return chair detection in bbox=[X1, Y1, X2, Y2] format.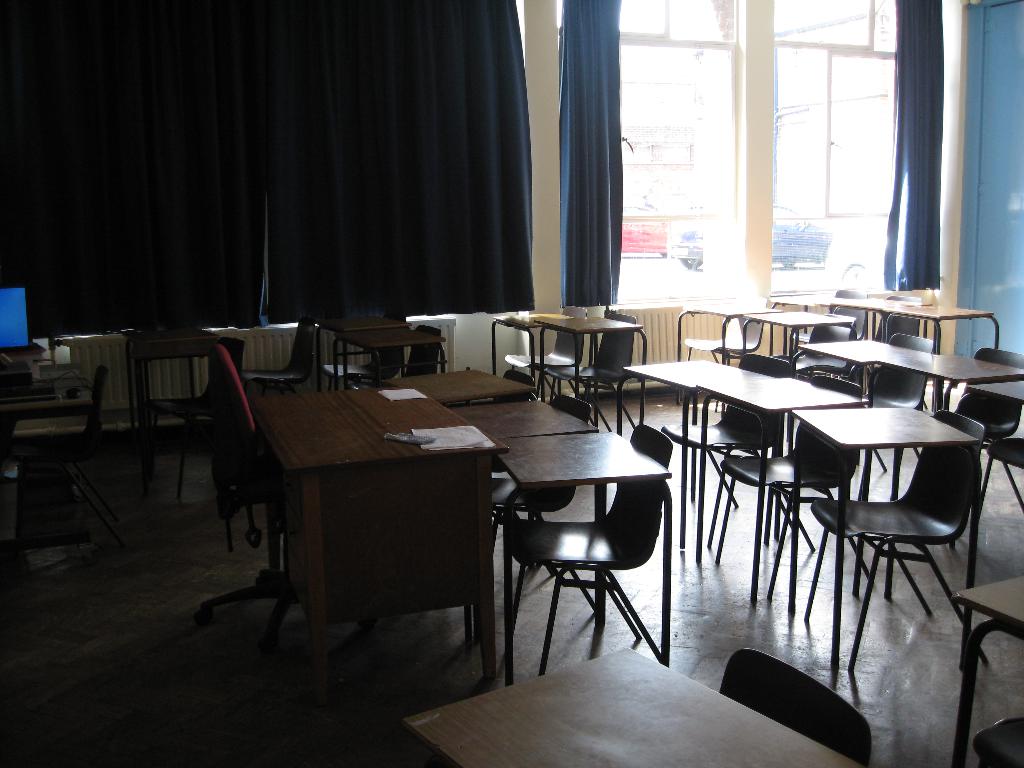
bbox=[245, 316, 312, 388].
